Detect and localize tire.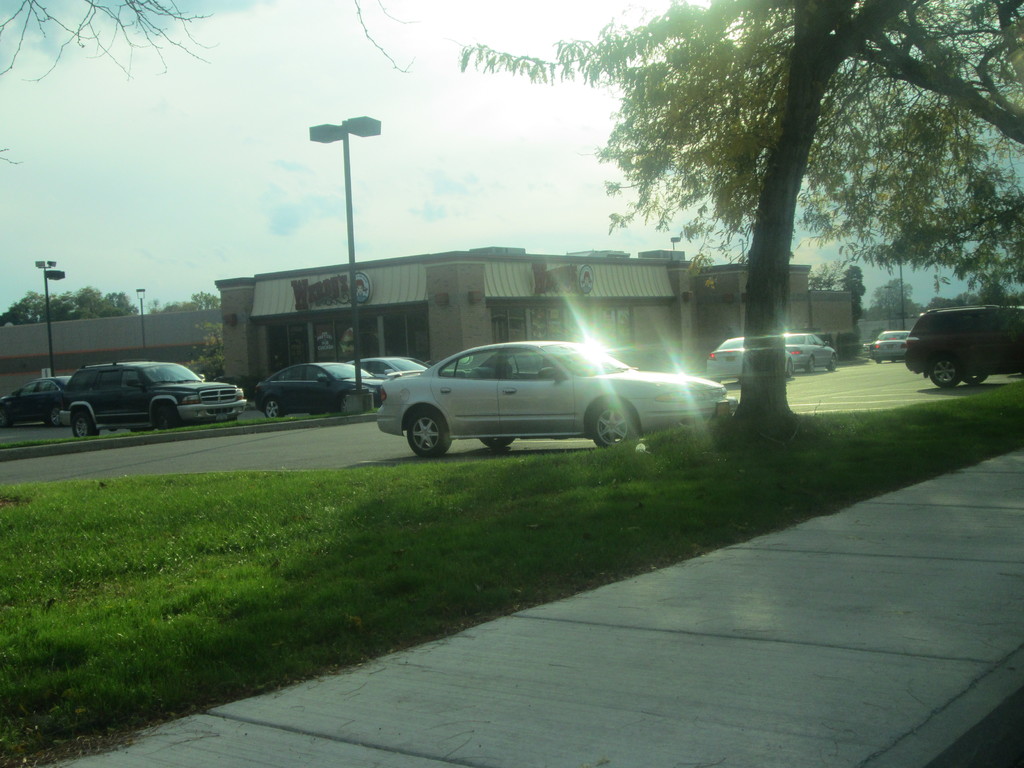
Localized at 49,405,65,424.
